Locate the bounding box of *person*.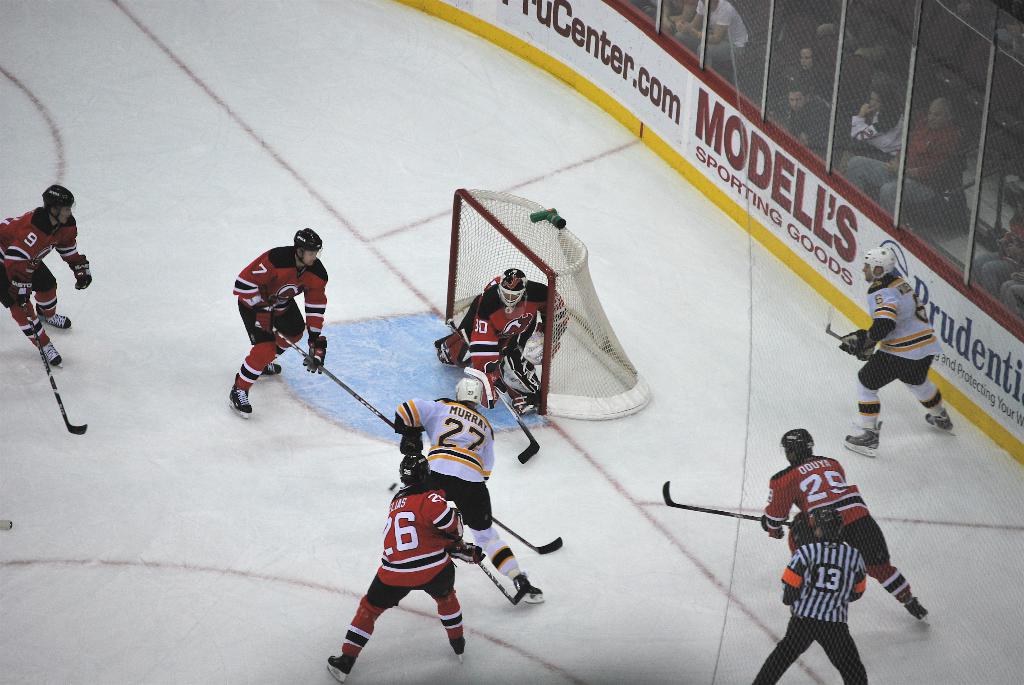
Bounding box: x1=0 y1=170 x2=88 y2=368.
